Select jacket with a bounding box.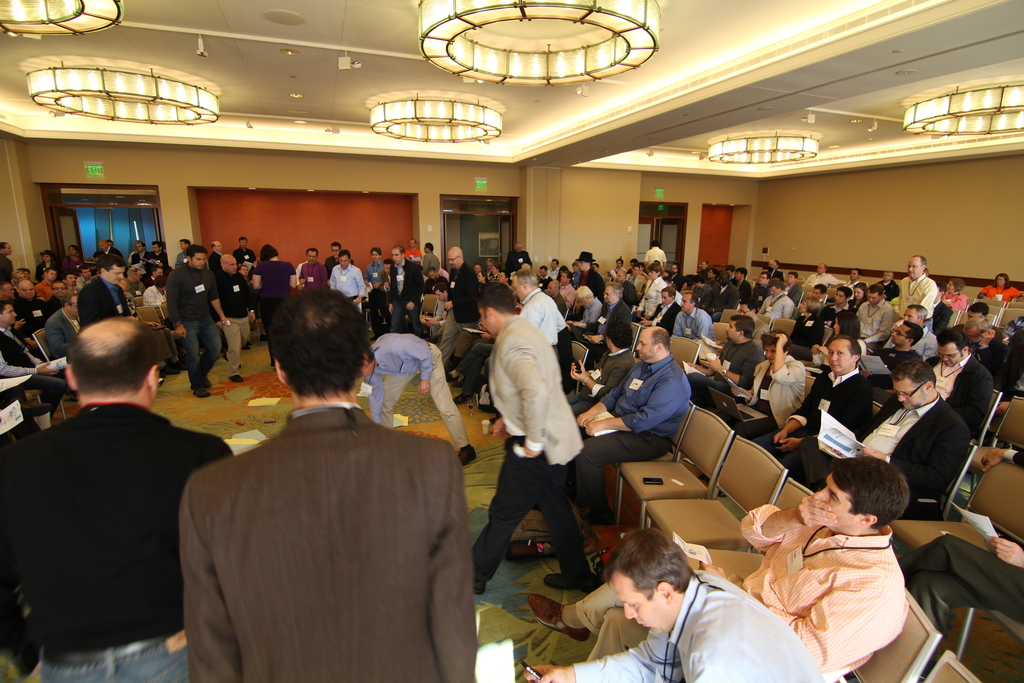
BBox(484, 311, 588, 470).
